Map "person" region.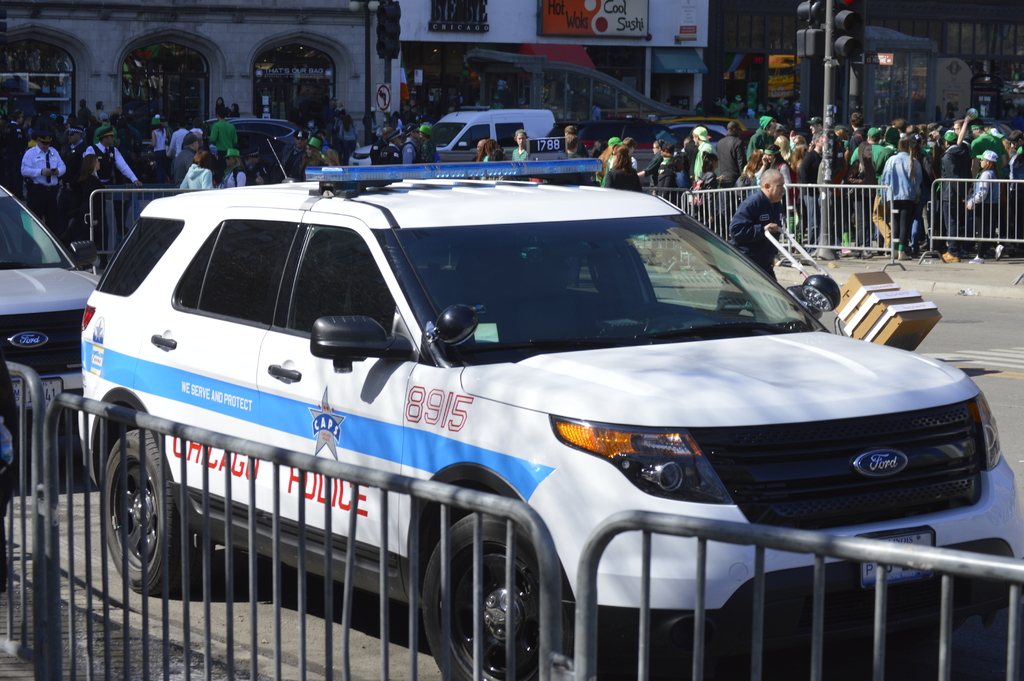
Mapped to [left=565, top=126, right=589, bottom=161].
